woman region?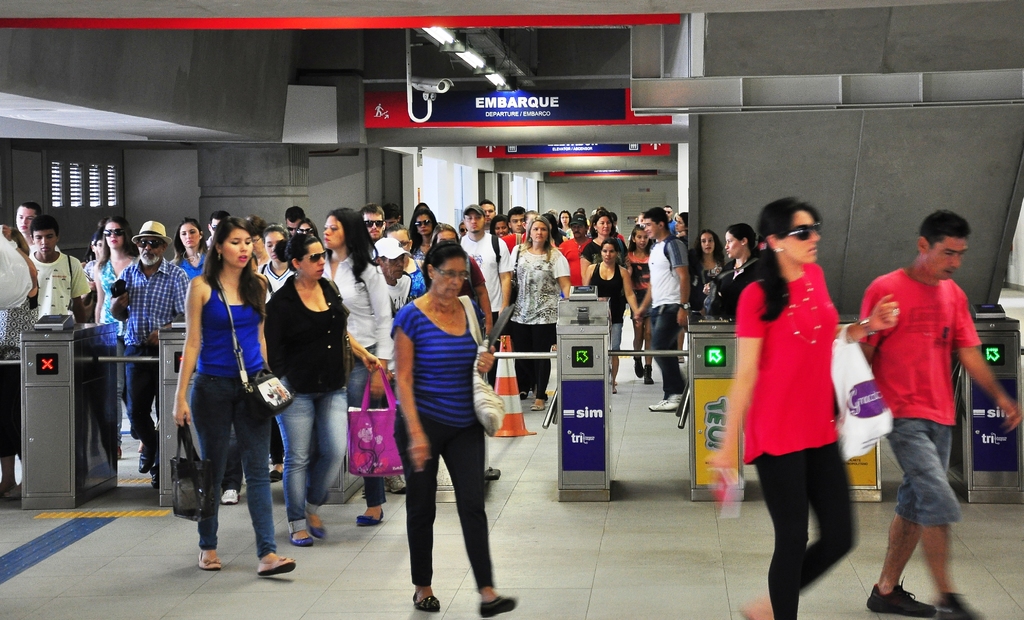
(left=88, top=212, right=141, bottom=461)
